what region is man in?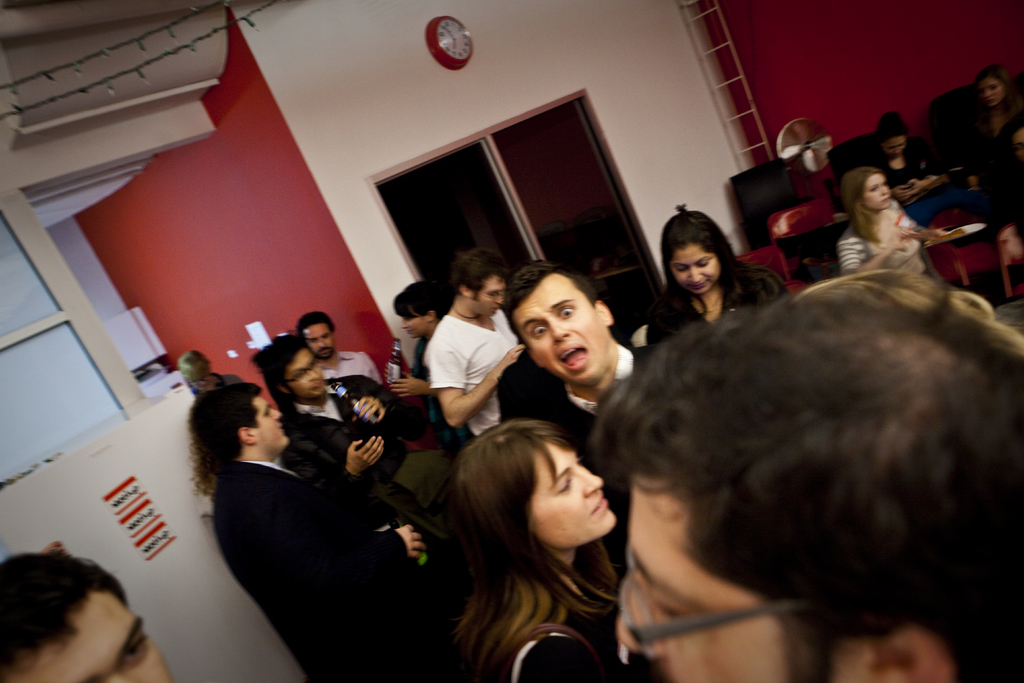
crop(277, 336, 417, 502).
